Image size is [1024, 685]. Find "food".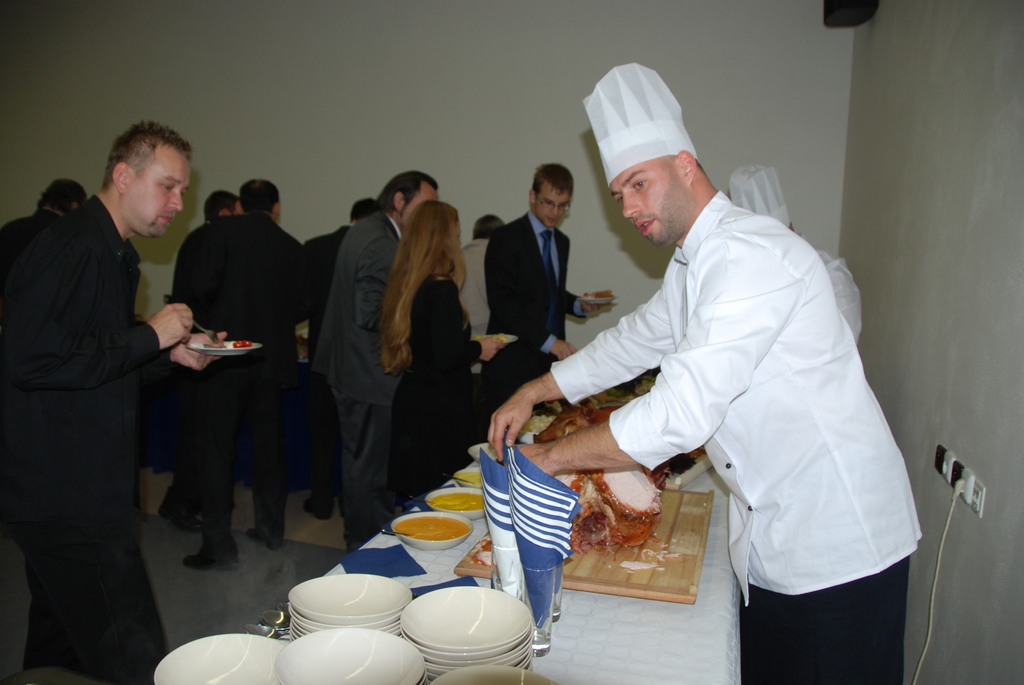
crop(466, 535, 499, 569).
